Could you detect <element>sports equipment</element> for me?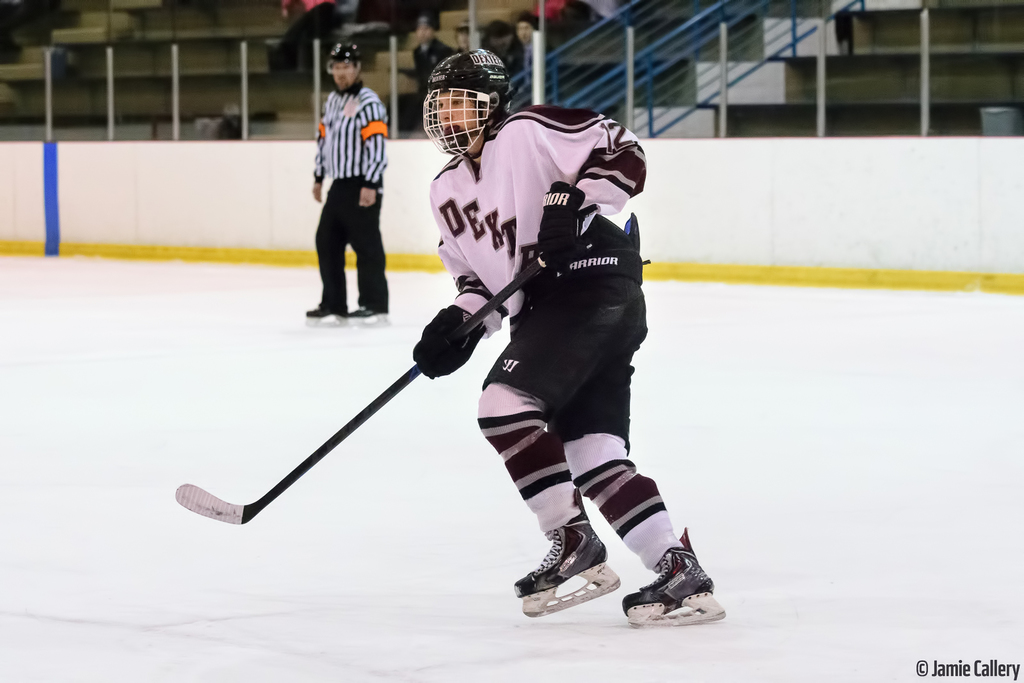
Detection result: 412,300,483,381.
